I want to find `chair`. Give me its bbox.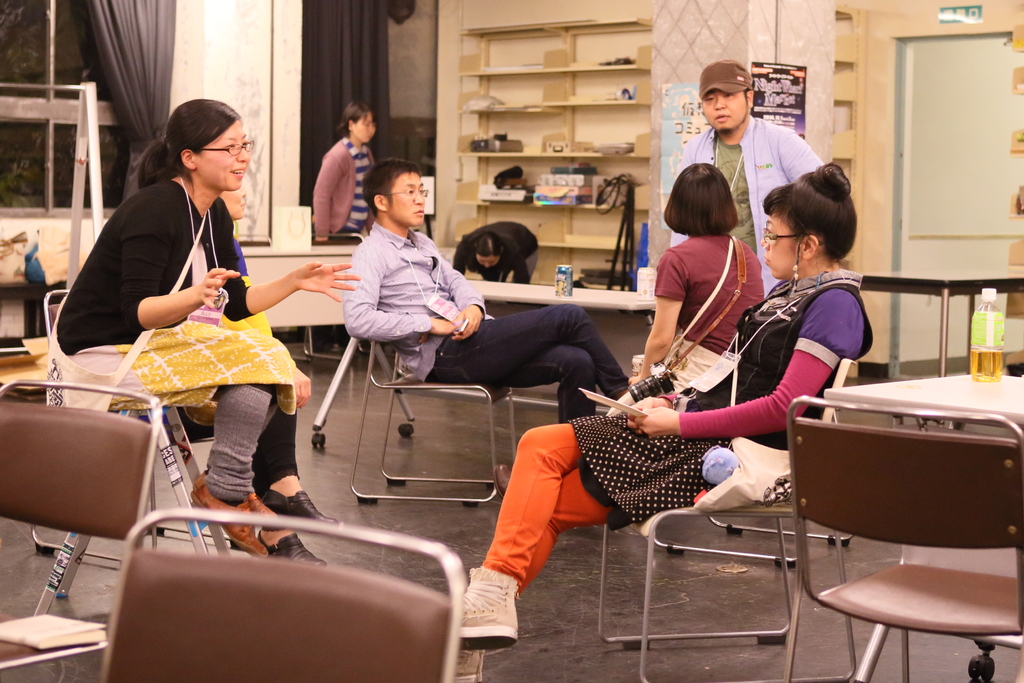
(left=28, top=288, right=246, bottom=564).
